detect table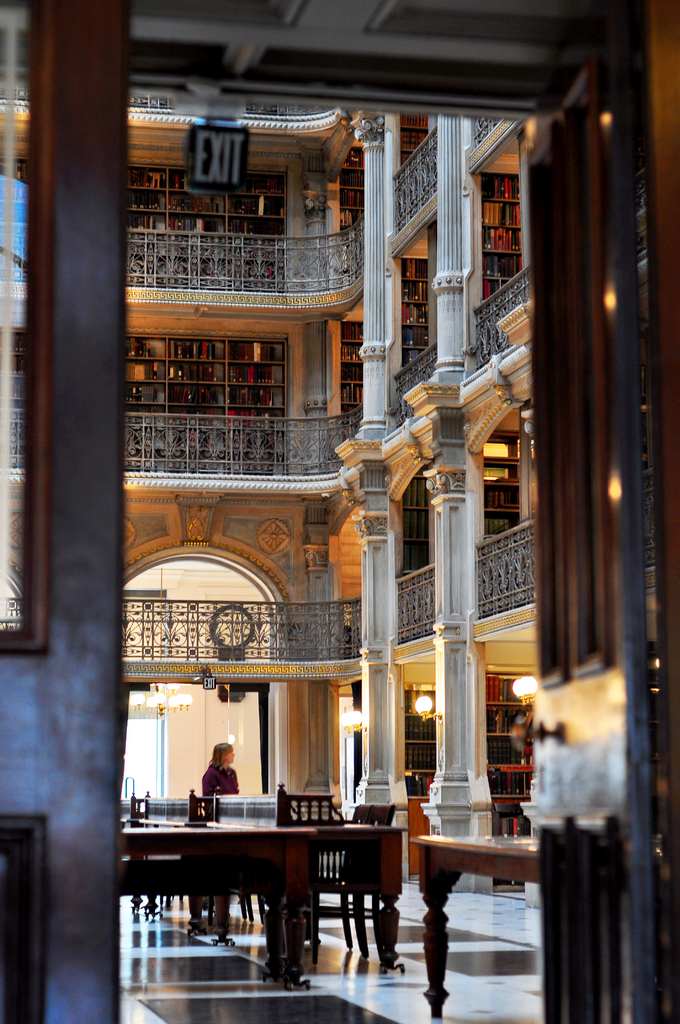
region(115, 824, 319, 992)
